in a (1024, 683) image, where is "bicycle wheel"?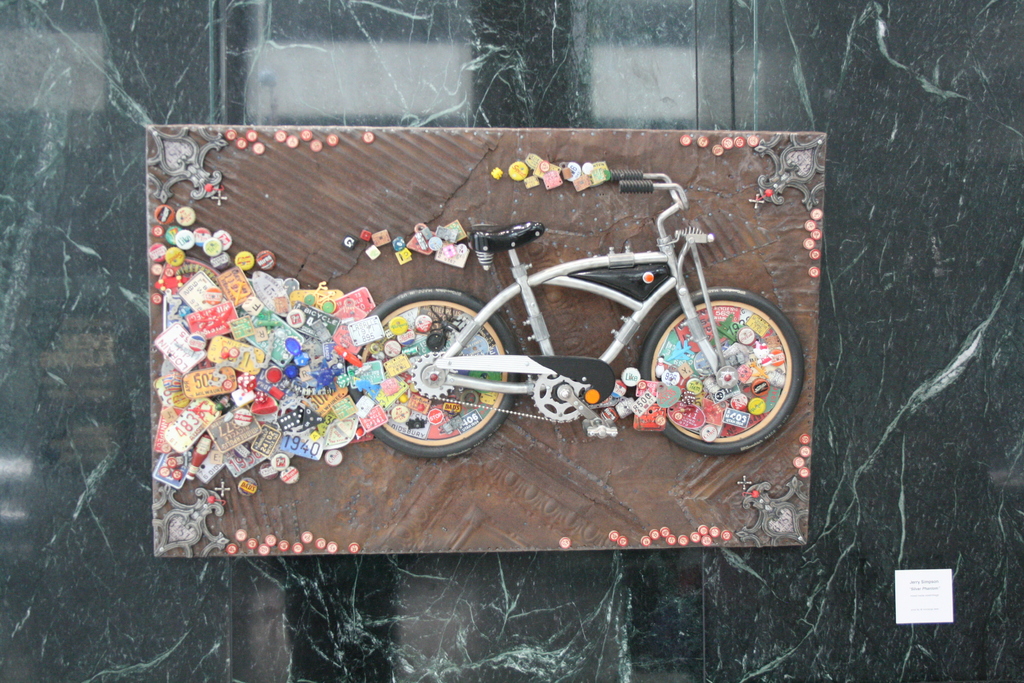
bbox(362, 285, 518, 468).
